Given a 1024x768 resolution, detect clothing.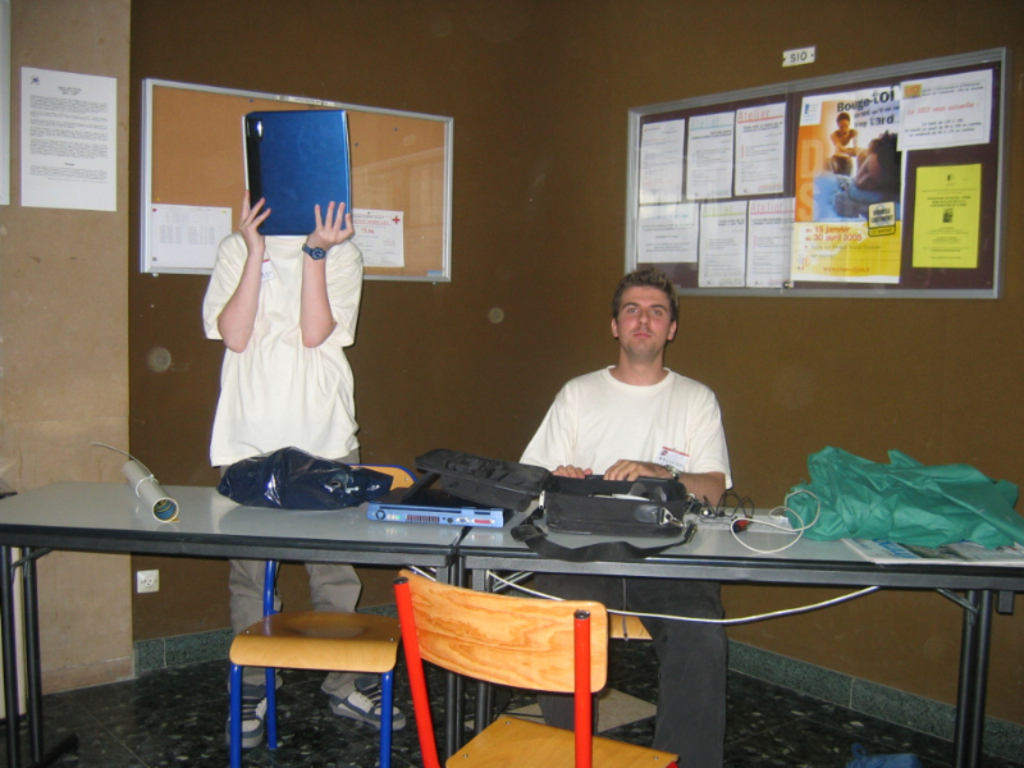
198 193 358 463.
